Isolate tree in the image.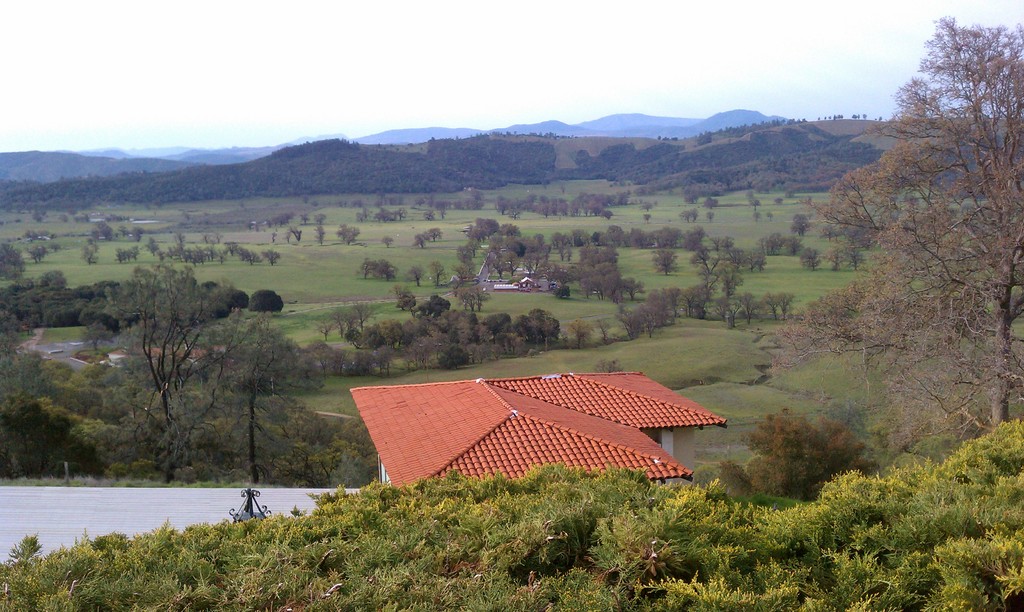
Isolated region: crop(566, 315, 593, 351).
